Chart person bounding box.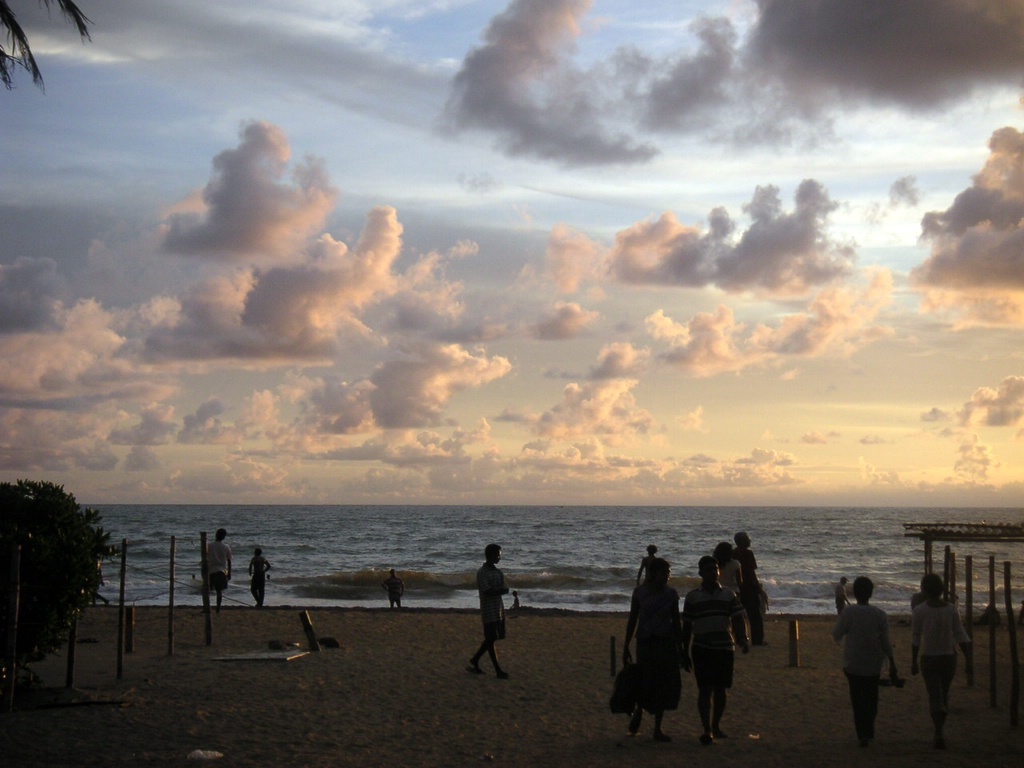
Charted: bbox(904, 572, 974, 747).
